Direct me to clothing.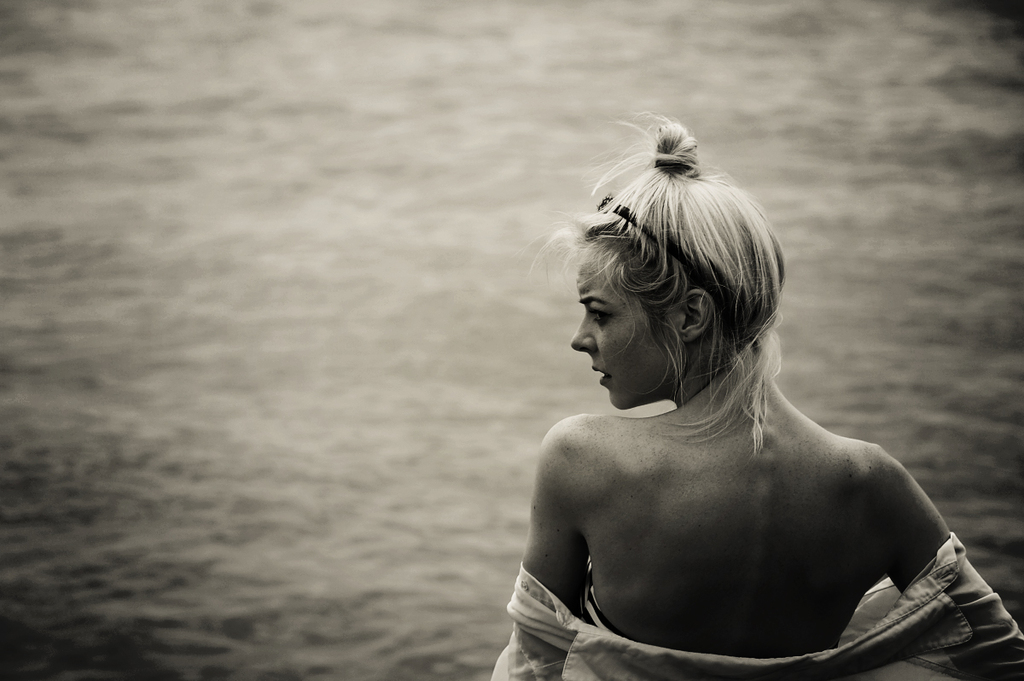
Direction: detection(492, 530, 1023, 680).
